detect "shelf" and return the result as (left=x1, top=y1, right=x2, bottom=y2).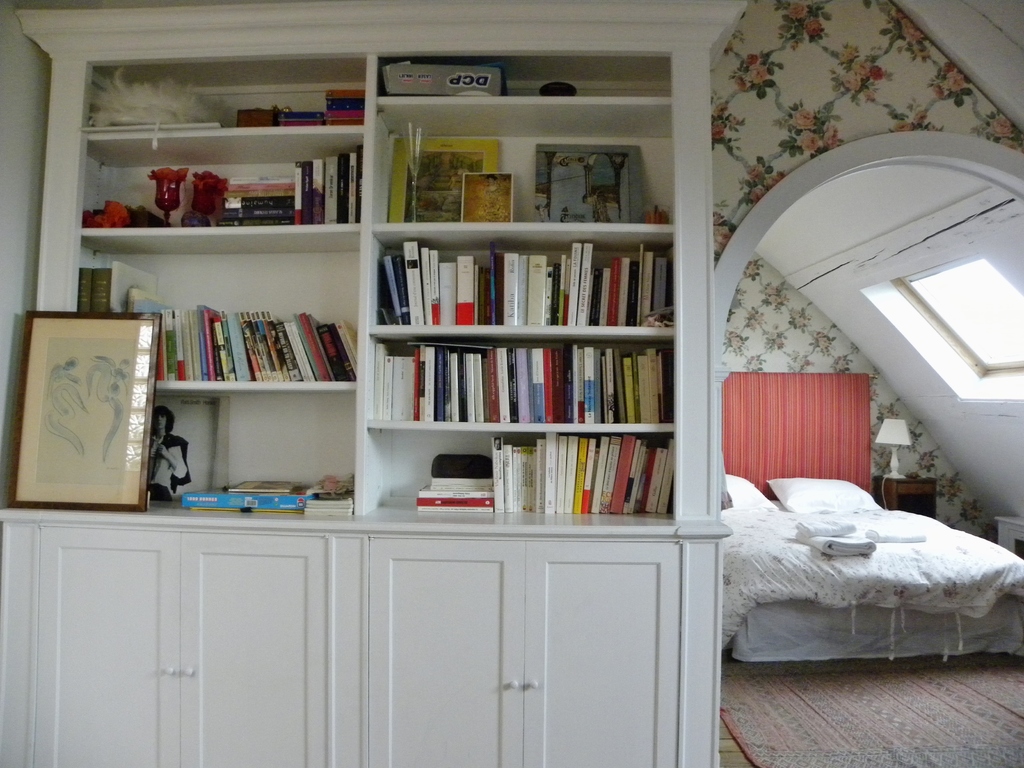
(left=86, top=67, right=369, bottom=160).
